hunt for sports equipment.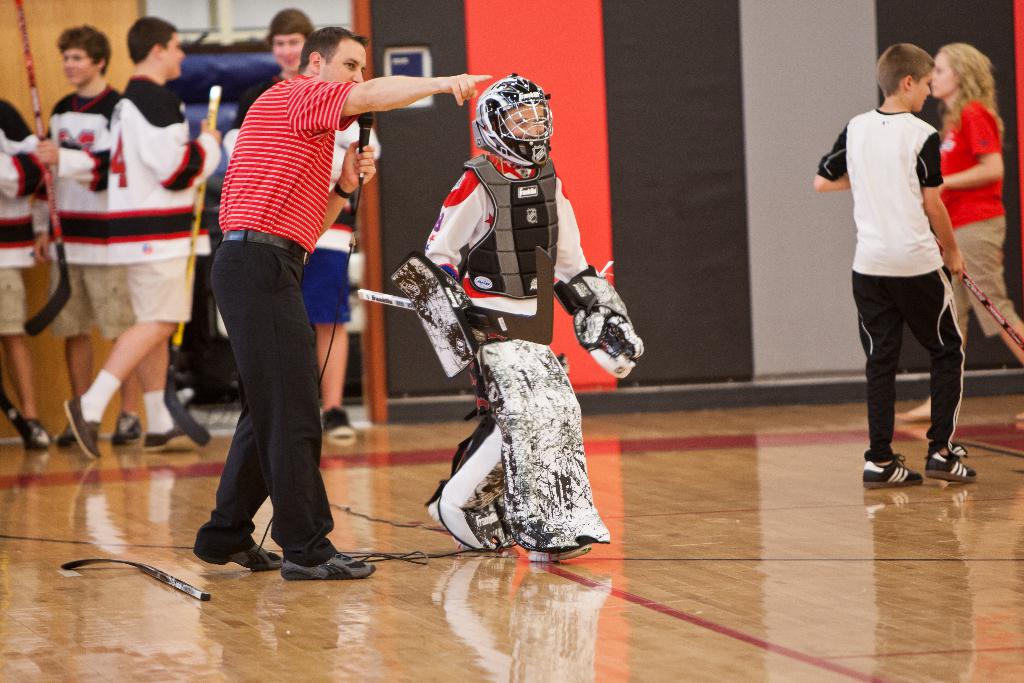
Hunted down at BBox(14, 0, 72, 333).
